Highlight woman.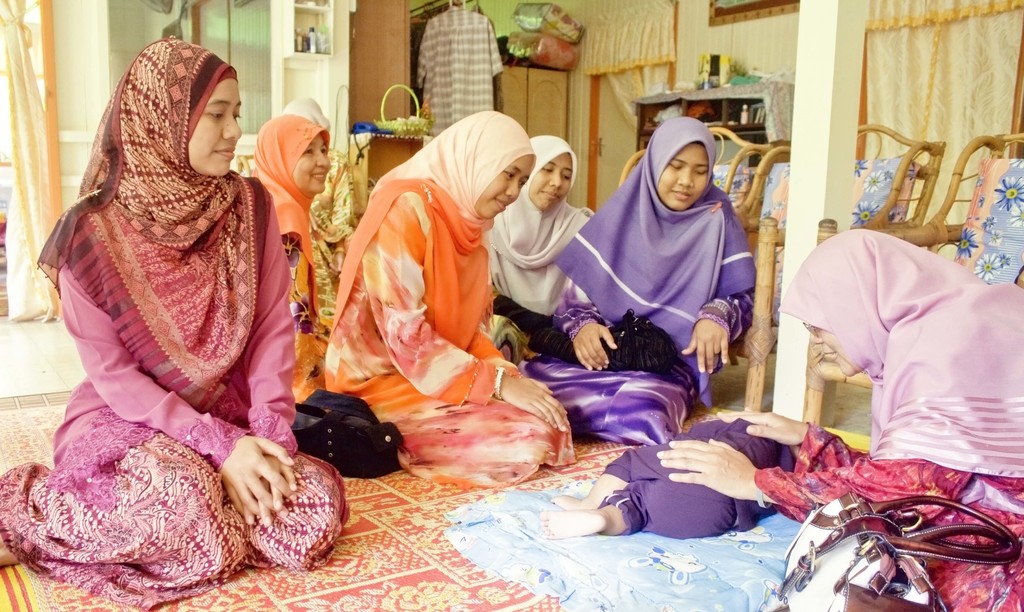
Highlighted region: (x1=477, y1=133, x2=598, y2=358).
